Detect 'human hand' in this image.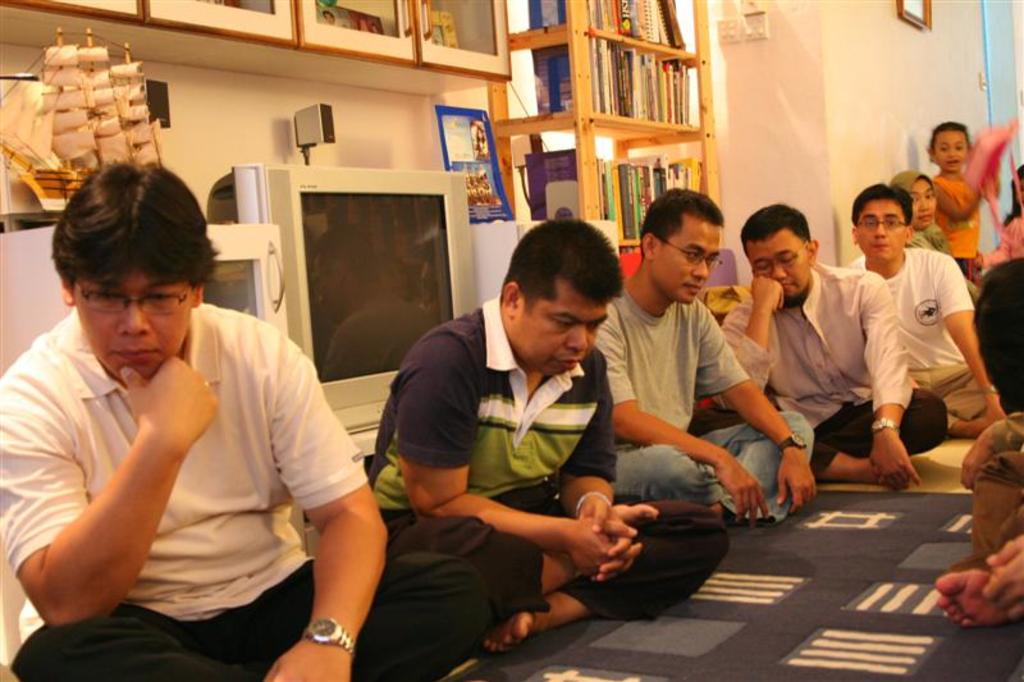
Detection: [264,641,353,681].
